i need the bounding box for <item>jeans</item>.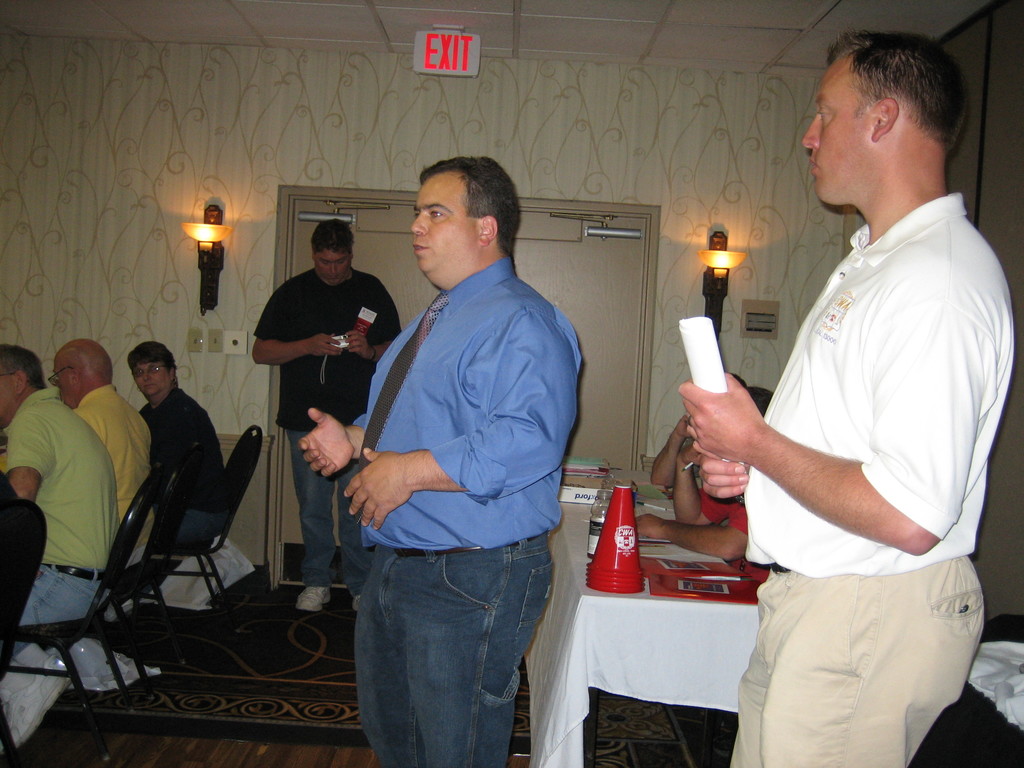
Here it is: <region>151, 511, 236, 556</region>.
